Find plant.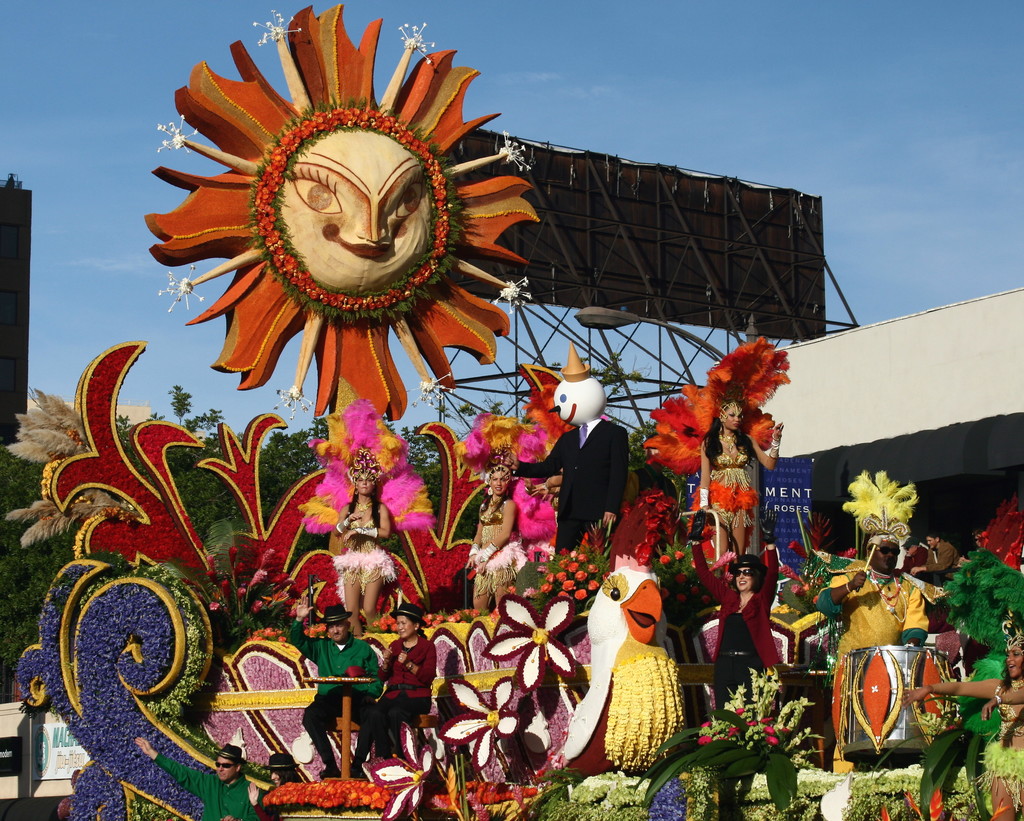
<region>714, 680, 804, 797</region>.
